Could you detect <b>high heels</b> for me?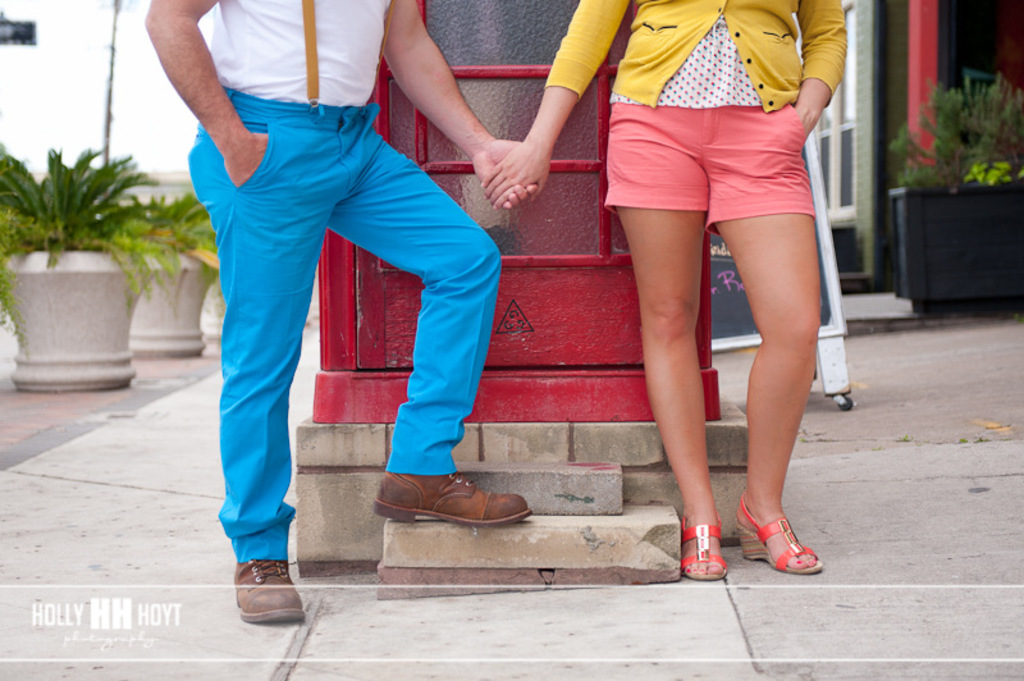
Detection result: [left=678, top=499, right=819, bottom=577].
